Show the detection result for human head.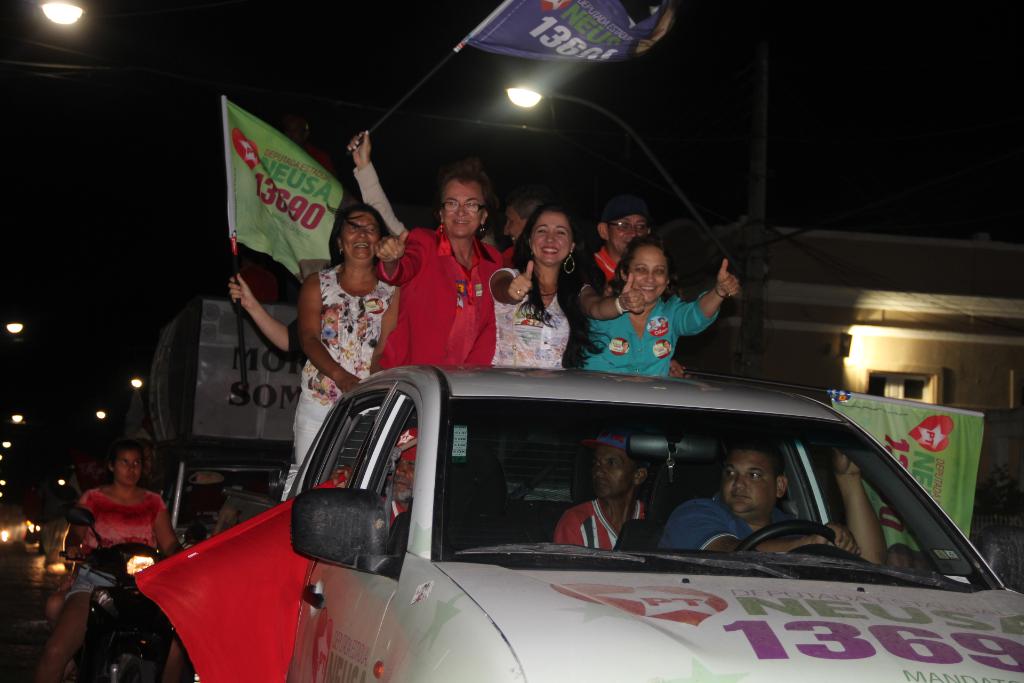
<box>114,441,141,482</box>.
